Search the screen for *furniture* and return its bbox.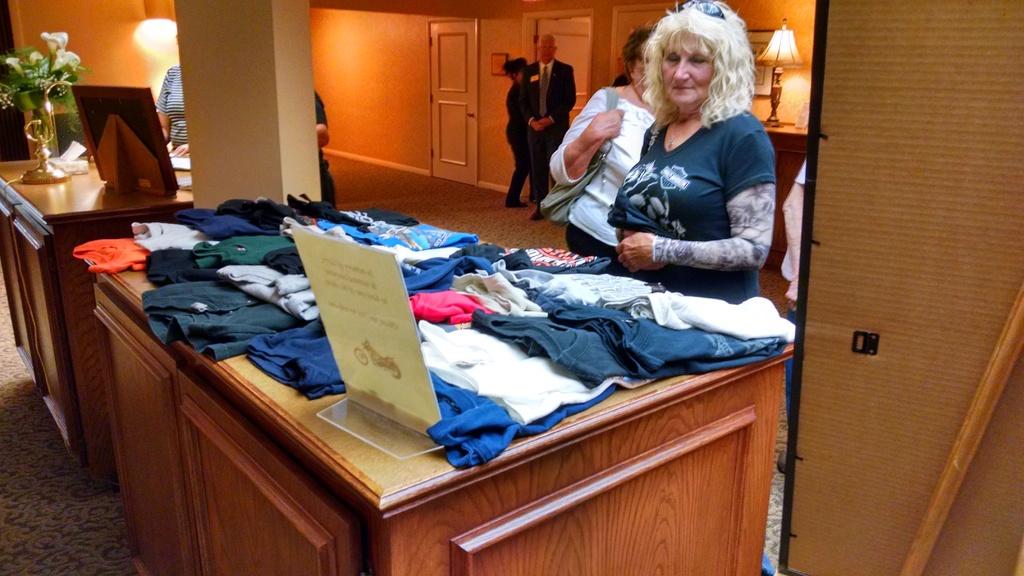
Found: left=81, top=209, right=795, bottom=575.
